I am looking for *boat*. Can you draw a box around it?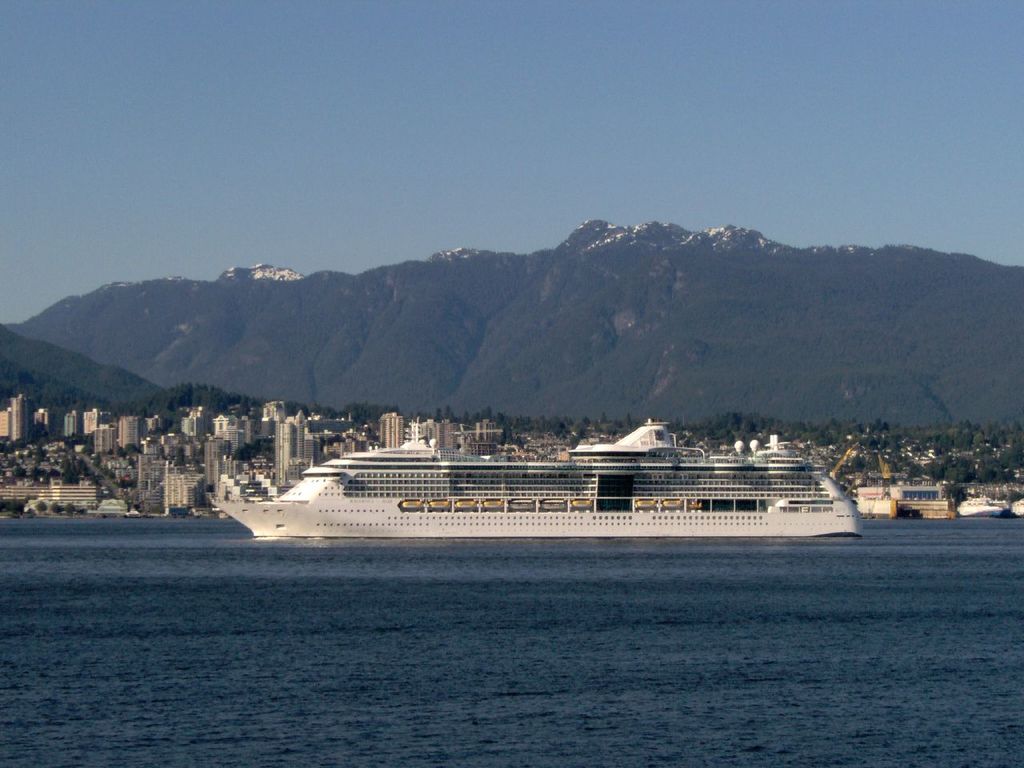
Sure, the bounding box is {"x1": 250, "y1": 416, "x2": 944, "y2": 551}.
